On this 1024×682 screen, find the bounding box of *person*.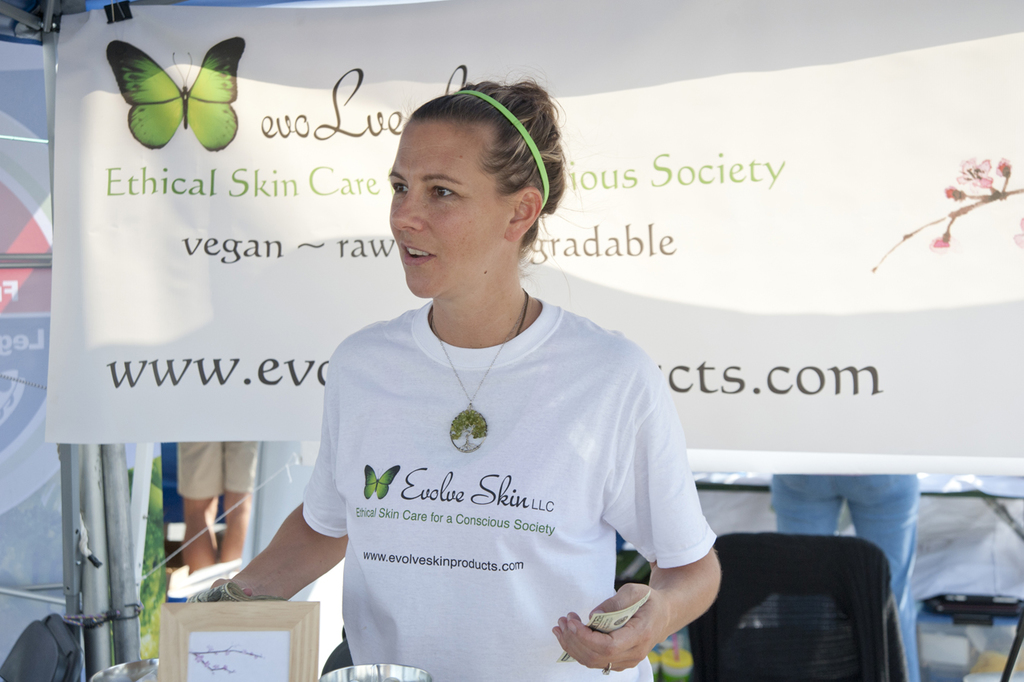
Bounding box: select_region(174, 436, 257, 577).
